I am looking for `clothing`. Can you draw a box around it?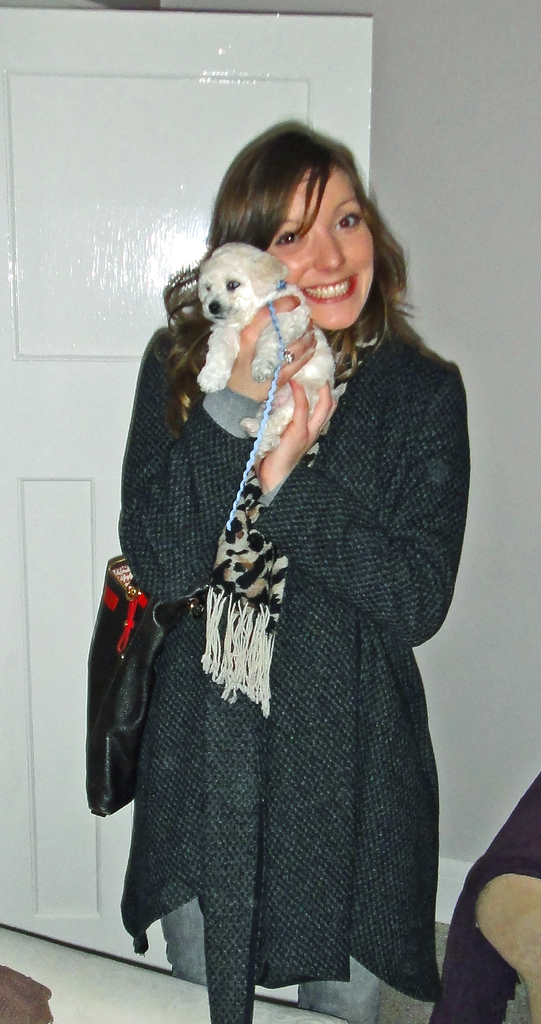
Sure, the bounding box is box(88, 301, 448, 1013).
